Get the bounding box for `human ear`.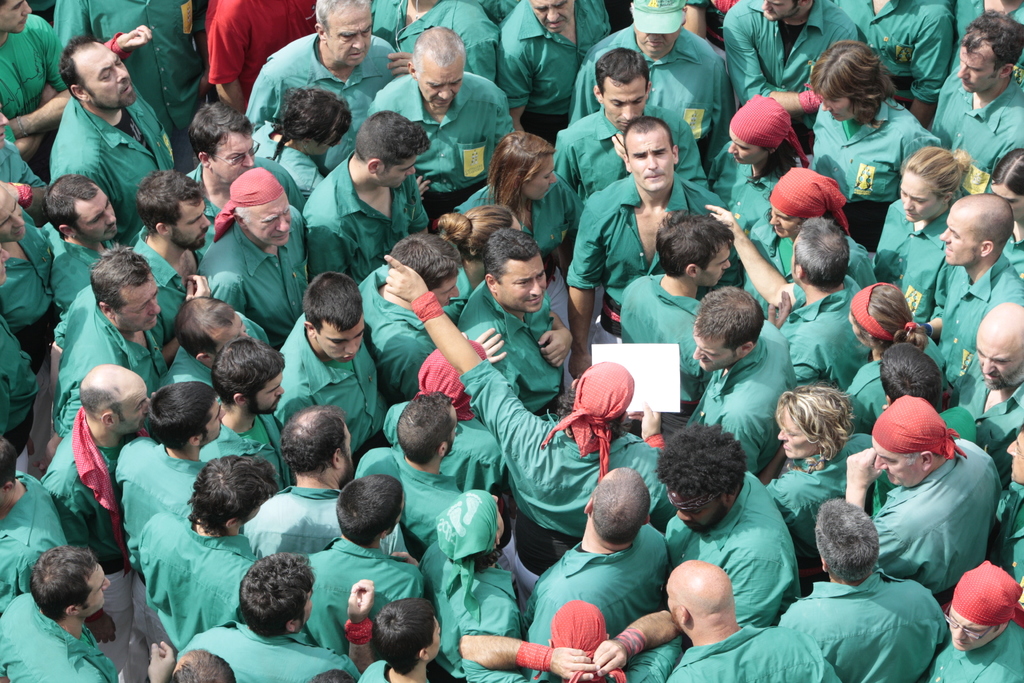
[583, 502, 593, 515].
